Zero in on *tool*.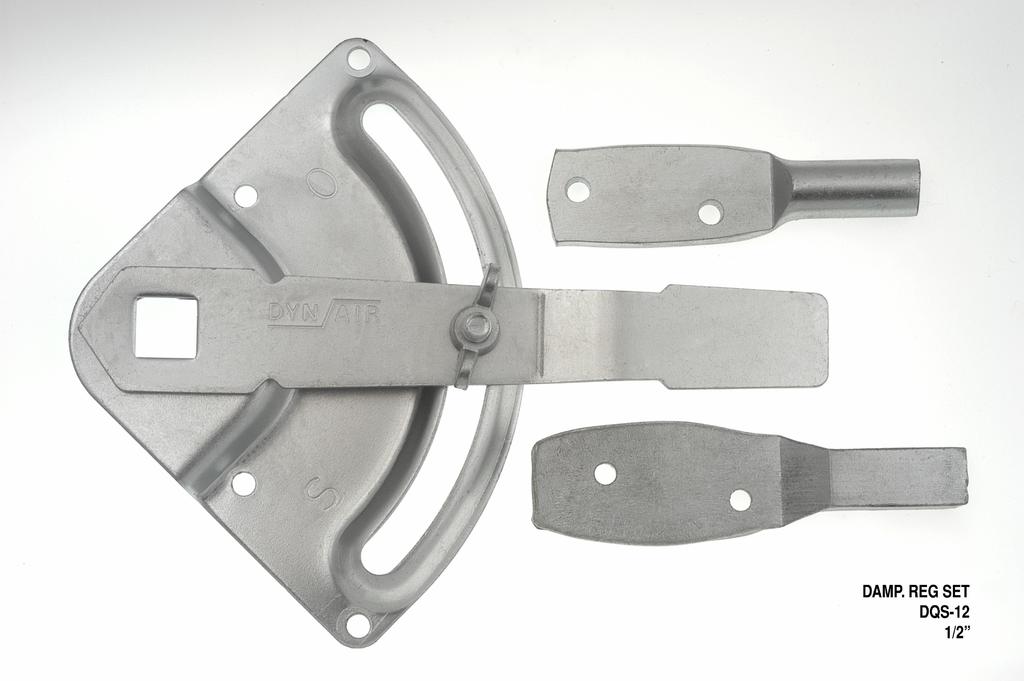
Zeroed in: bbox(48, 58, 944, 652).
